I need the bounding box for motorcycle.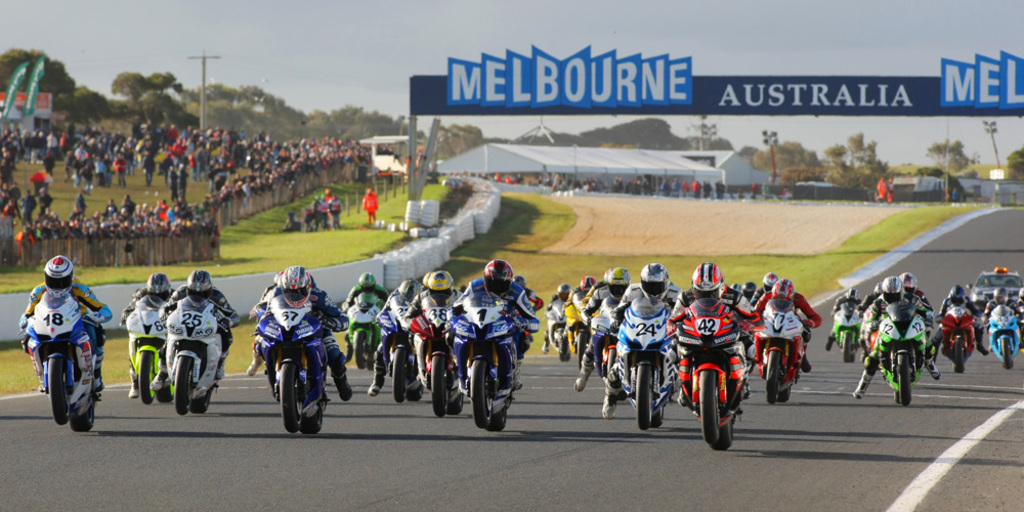
Here it is: region(16, 287, 110, 429).
